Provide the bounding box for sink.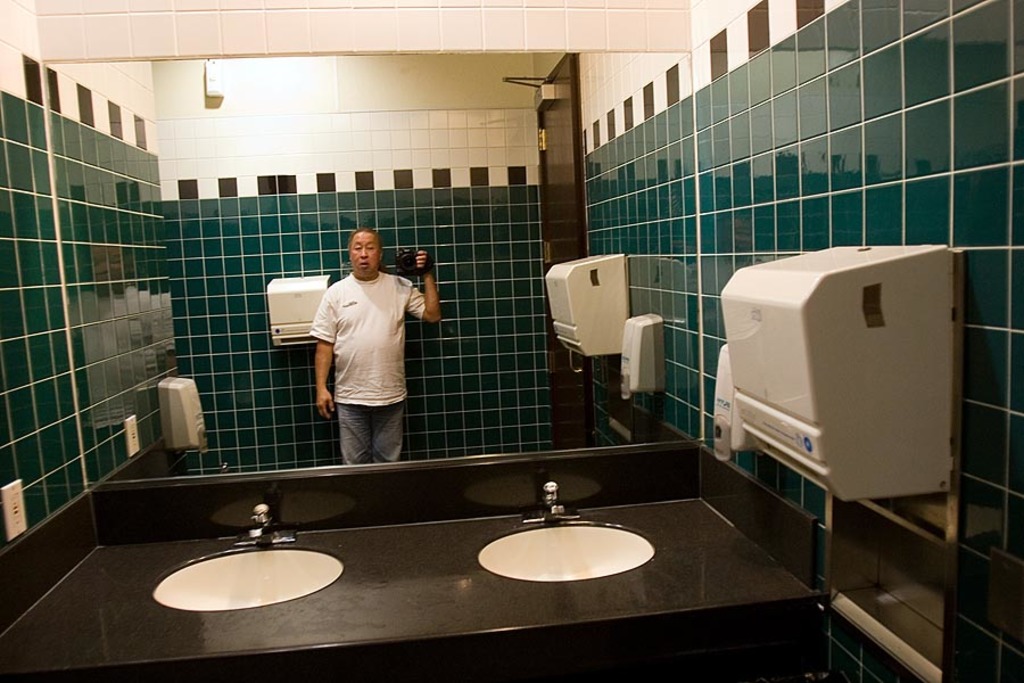
bbox=(150, 502, 347, 611).
